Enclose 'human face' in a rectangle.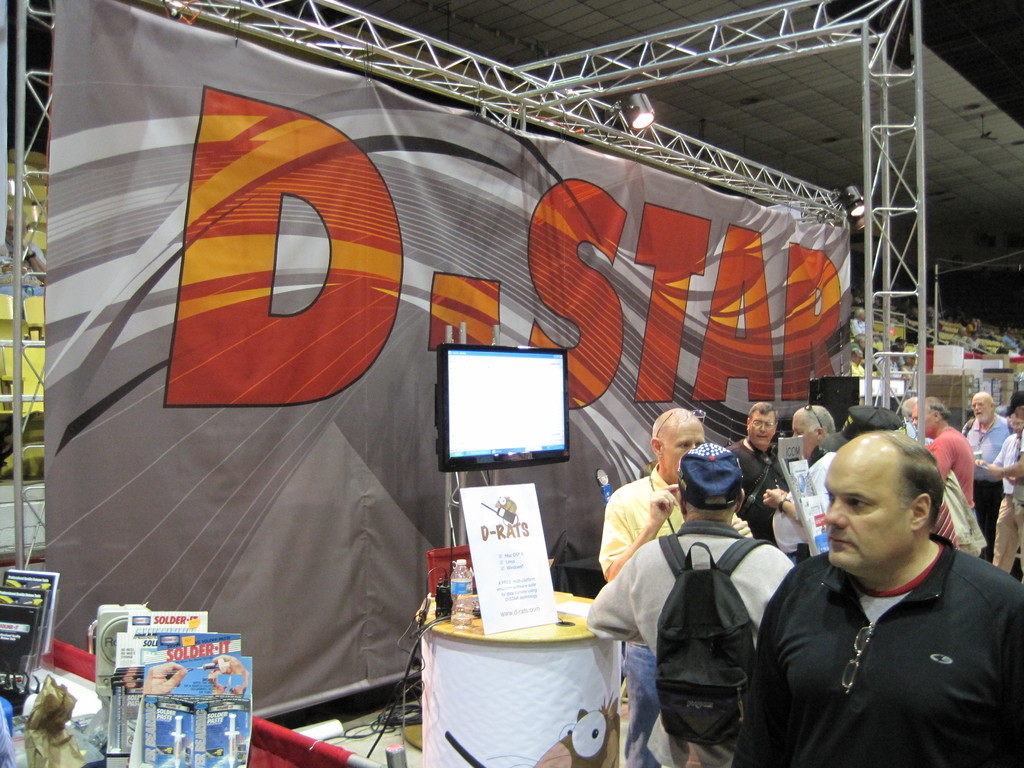
[left=824, top=454, right=916, bottom=569].
